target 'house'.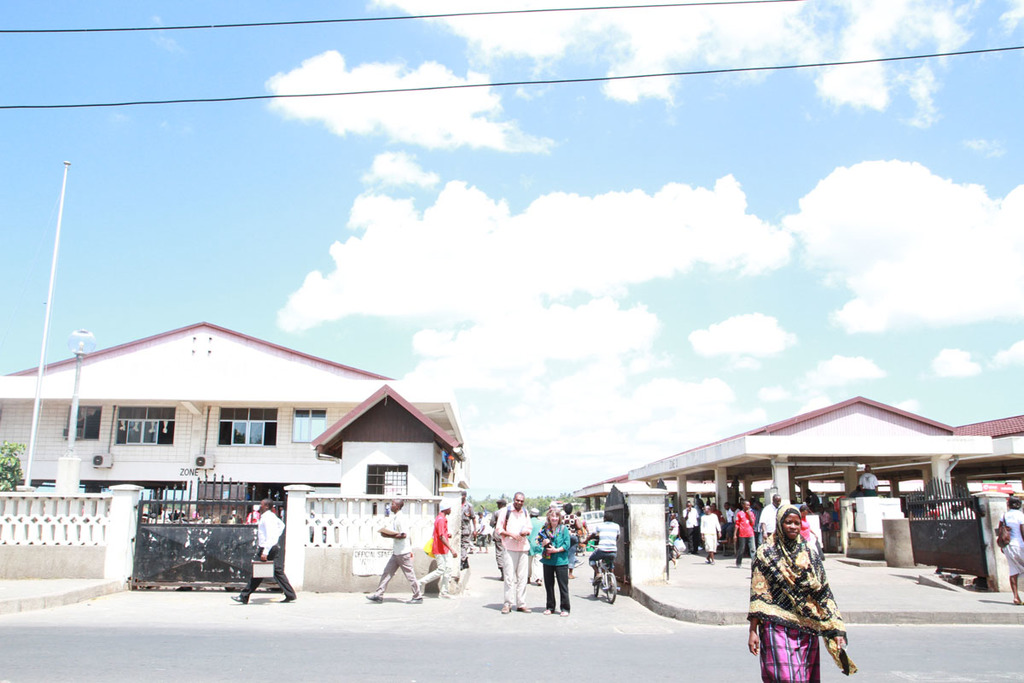
Target region: BBox(16, 315, 483, 579).
